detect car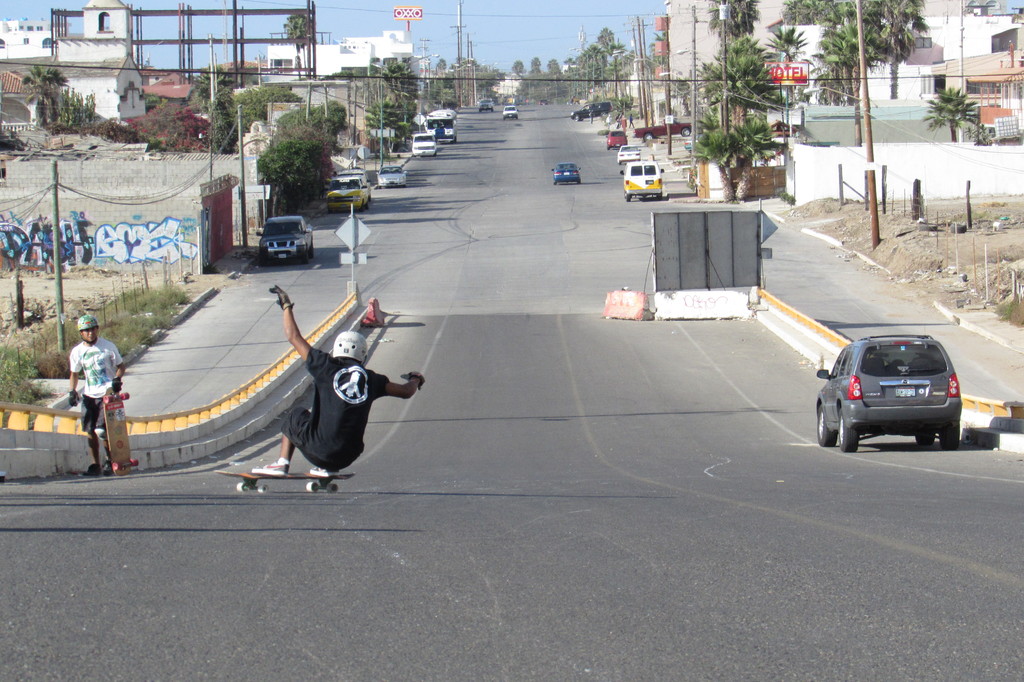
bbox=[325, 172, 369, 214]
